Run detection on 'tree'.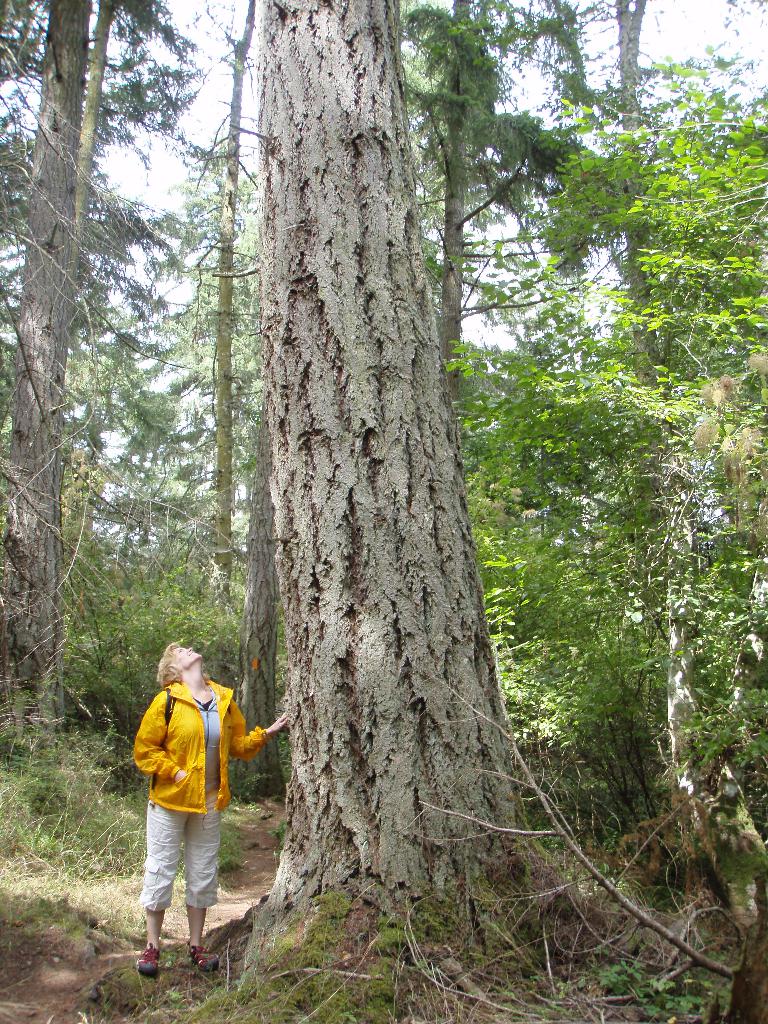
Result: [left=0, top=0, right=113, bottom=738].
